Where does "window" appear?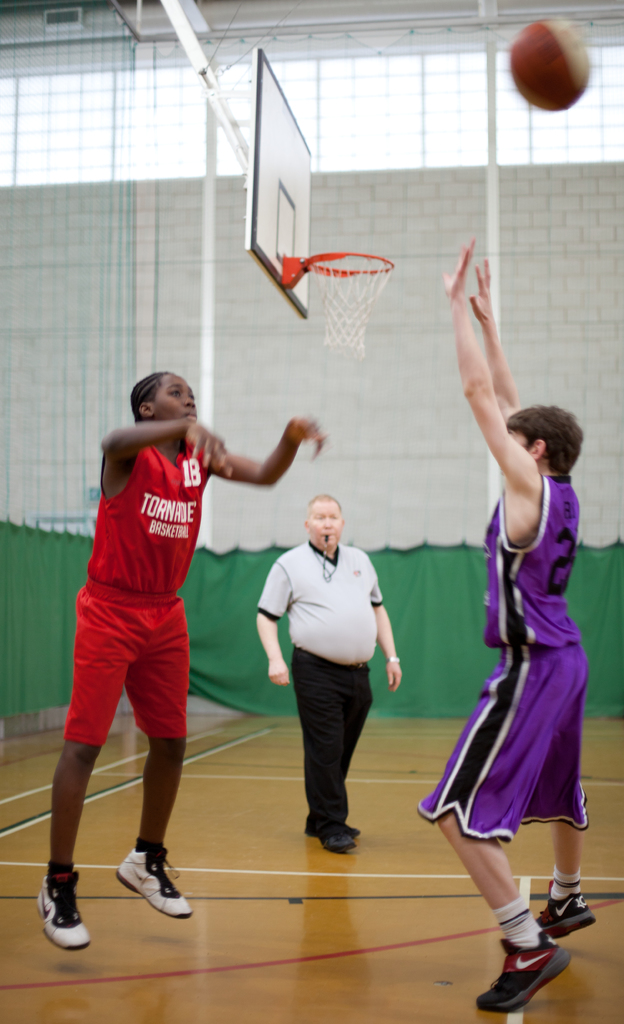
Appears at detection(486, 42, 623, 172).
